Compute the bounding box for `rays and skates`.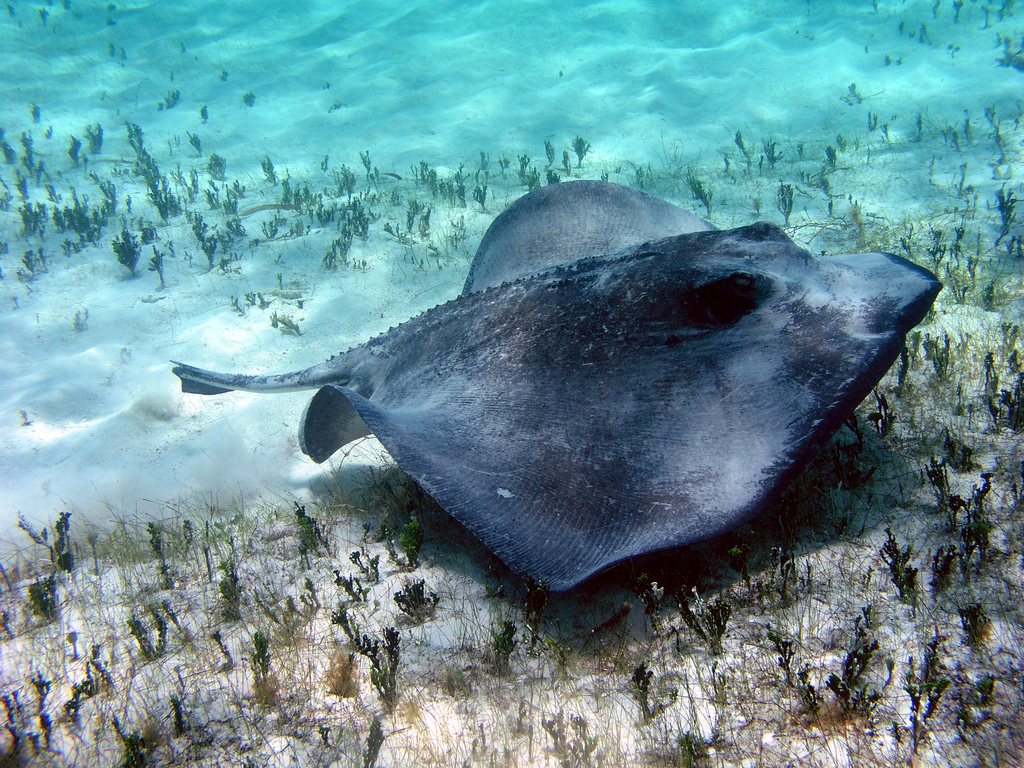
(left=152, top=186, right=944, bottom=626).
